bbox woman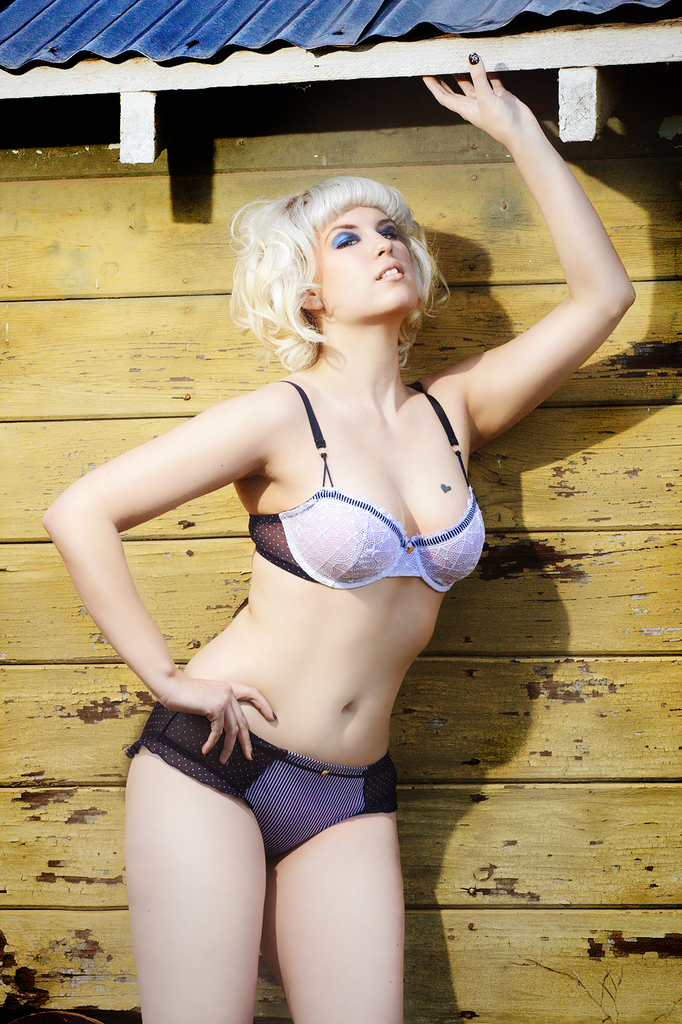
x1=63 y1=91 x2=550 y2=1009
